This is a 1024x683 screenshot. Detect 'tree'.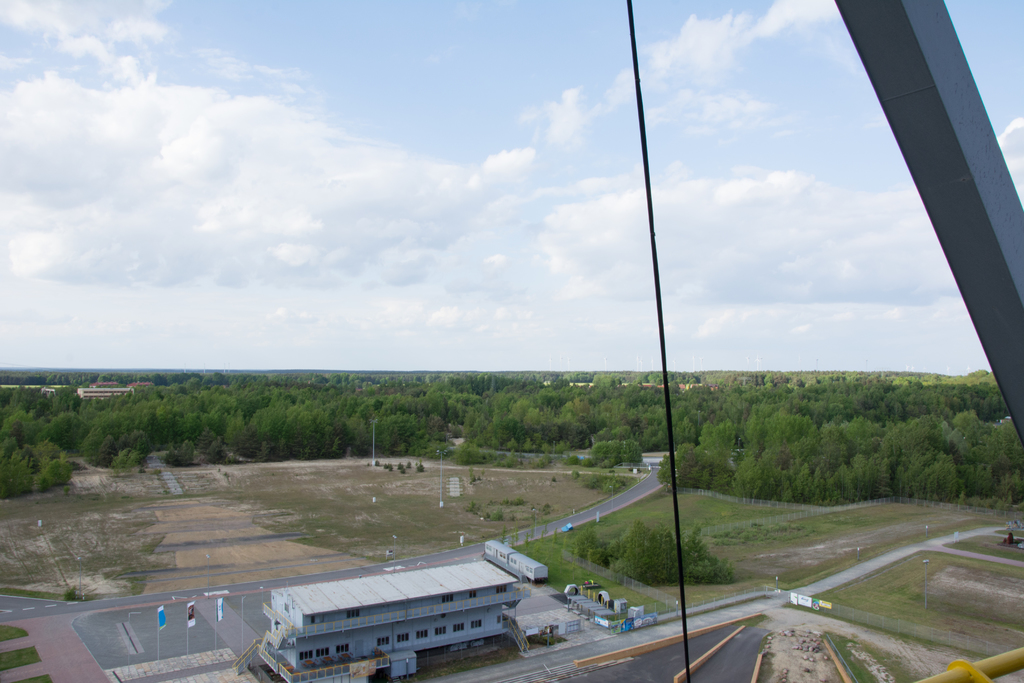
left=564, top=524, right=611, bottom=568.
